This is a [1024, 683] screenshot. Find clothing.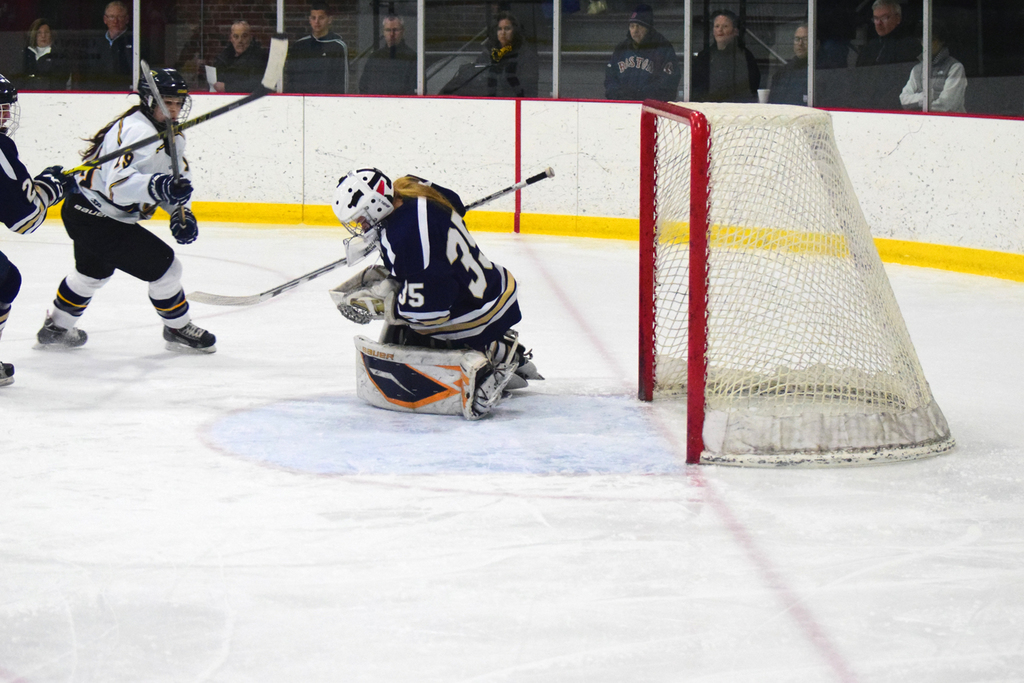
Bounding box: (895, 55, 972, 115).
